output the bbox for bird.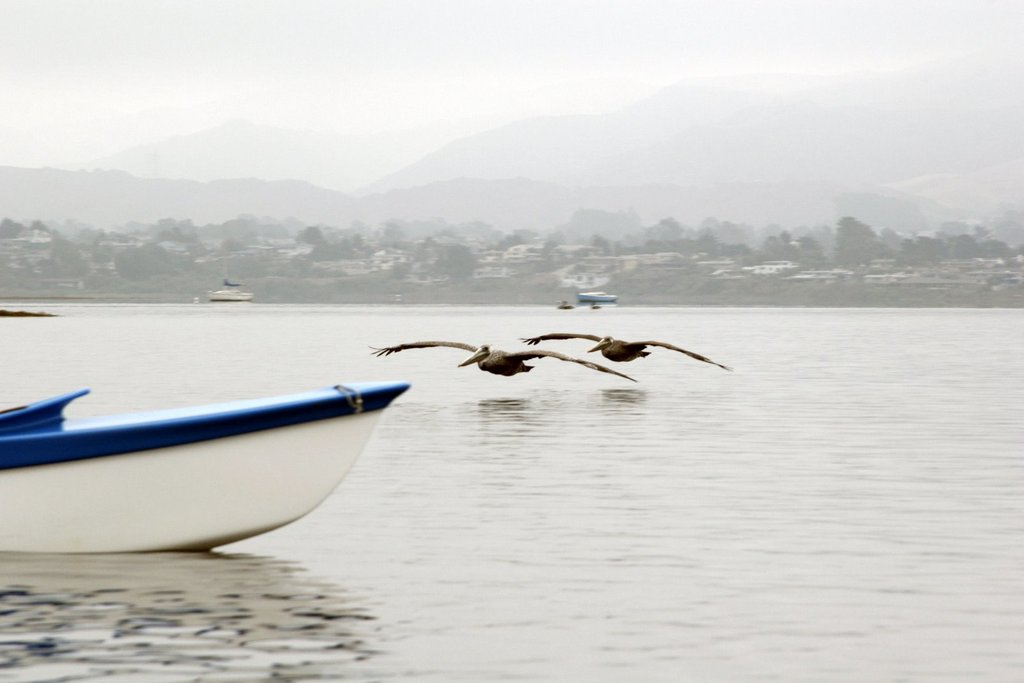
bbox=(515, 332, 728, 374).
